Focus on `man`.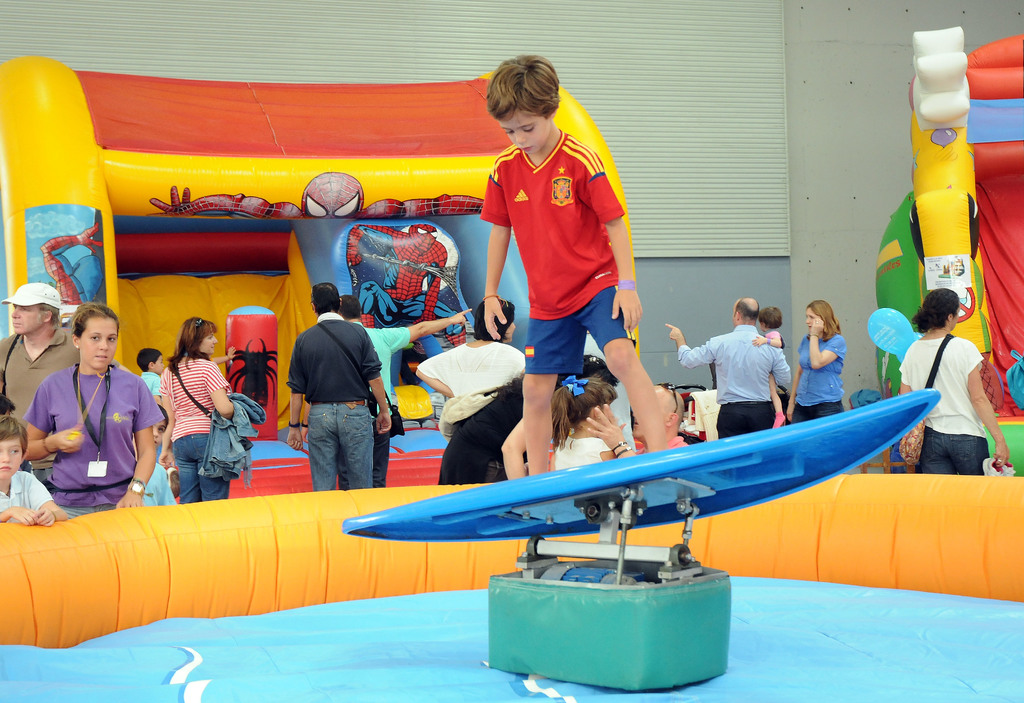
Focused at (0, 283, 81, 432).
